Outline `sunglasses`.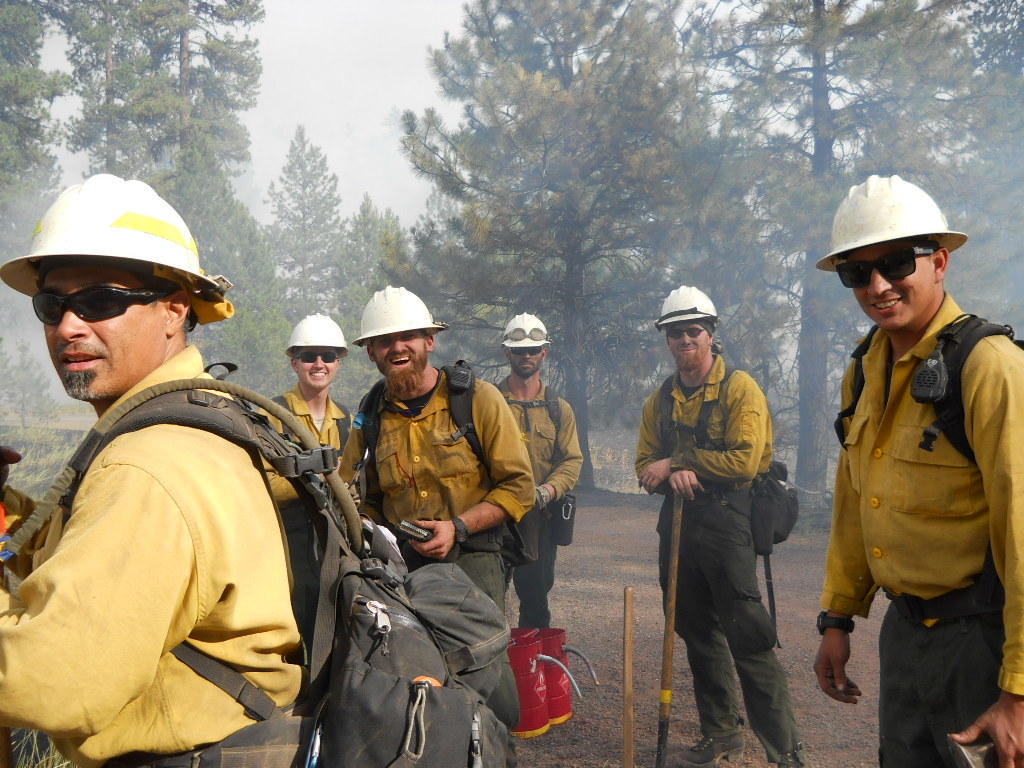
Outline: locate(836, 247, 938, 288).
